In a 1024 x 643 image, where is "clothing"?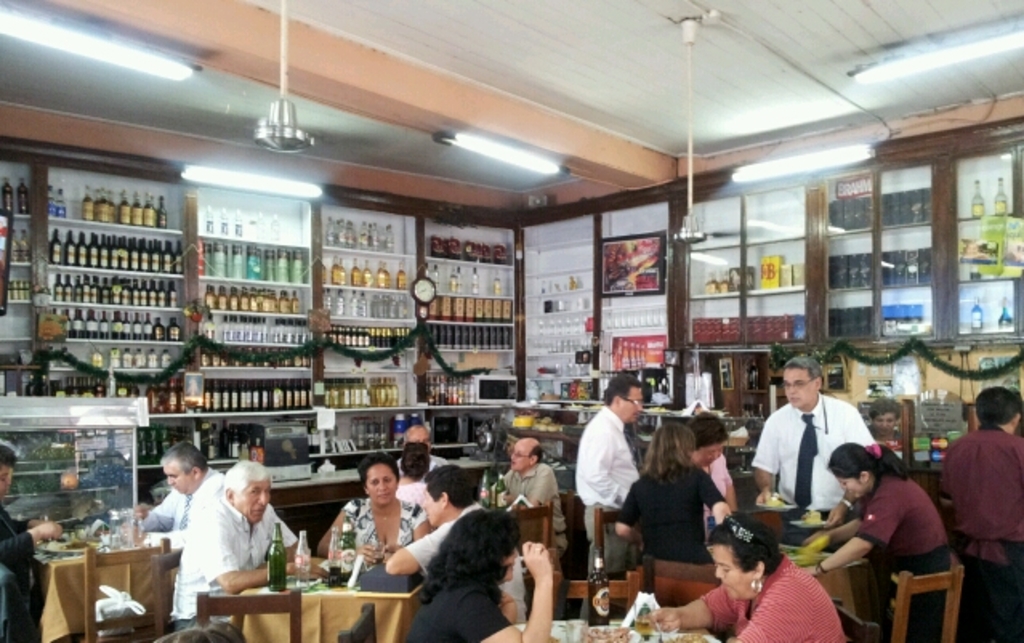
box=[481, 462, 570, 558].
